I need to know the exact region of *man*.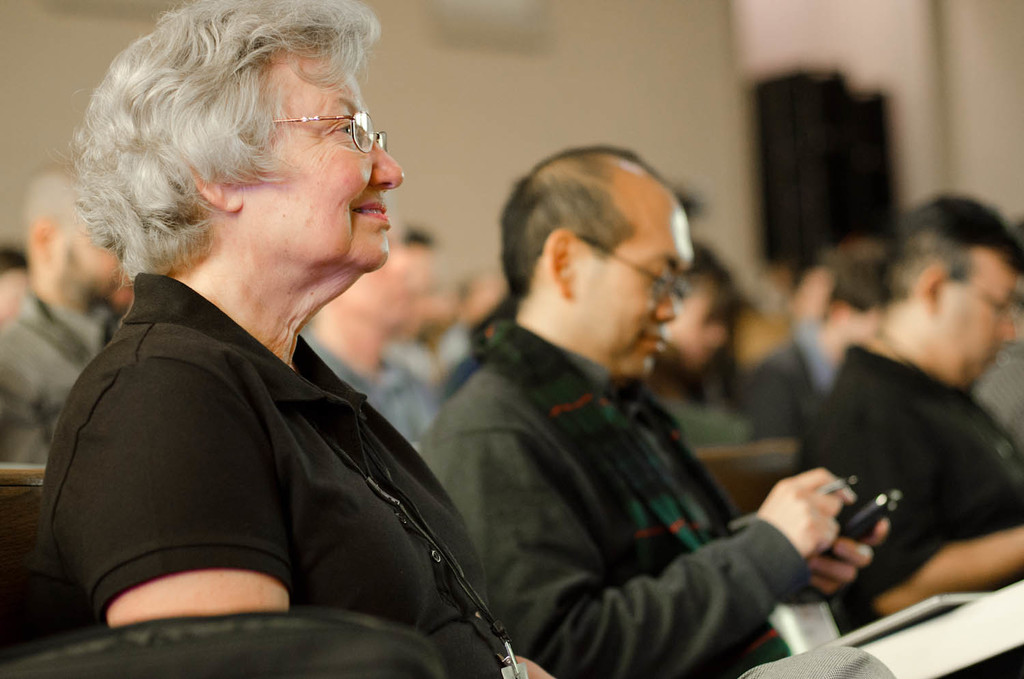
Region: crop(0, 165, 126, 470).
